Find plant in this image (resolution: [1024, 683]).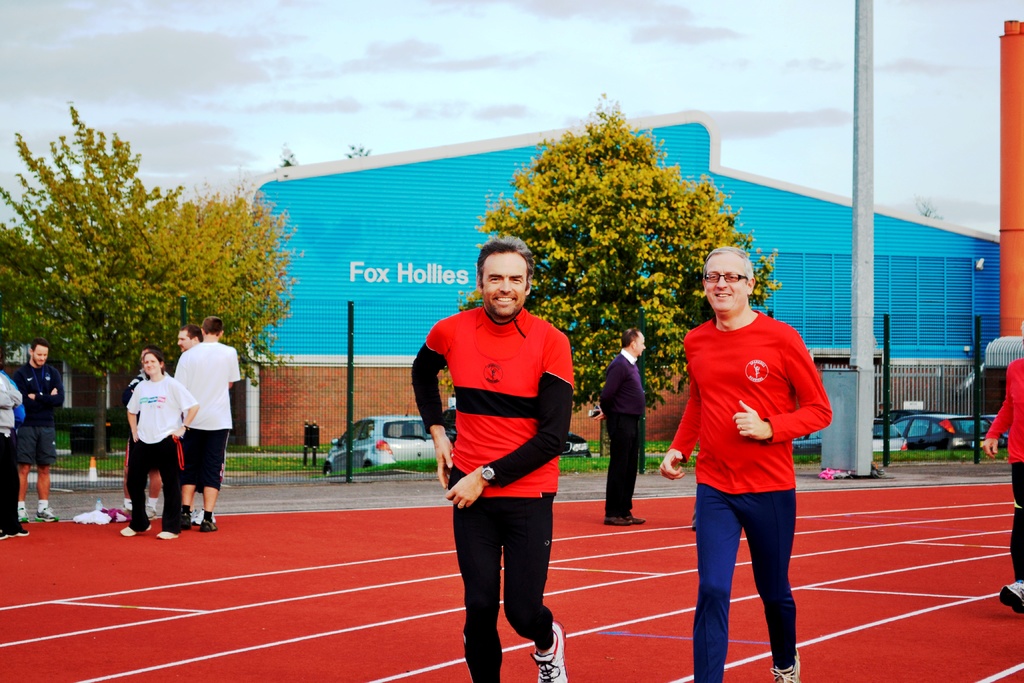
573, 423, 604, 449.
